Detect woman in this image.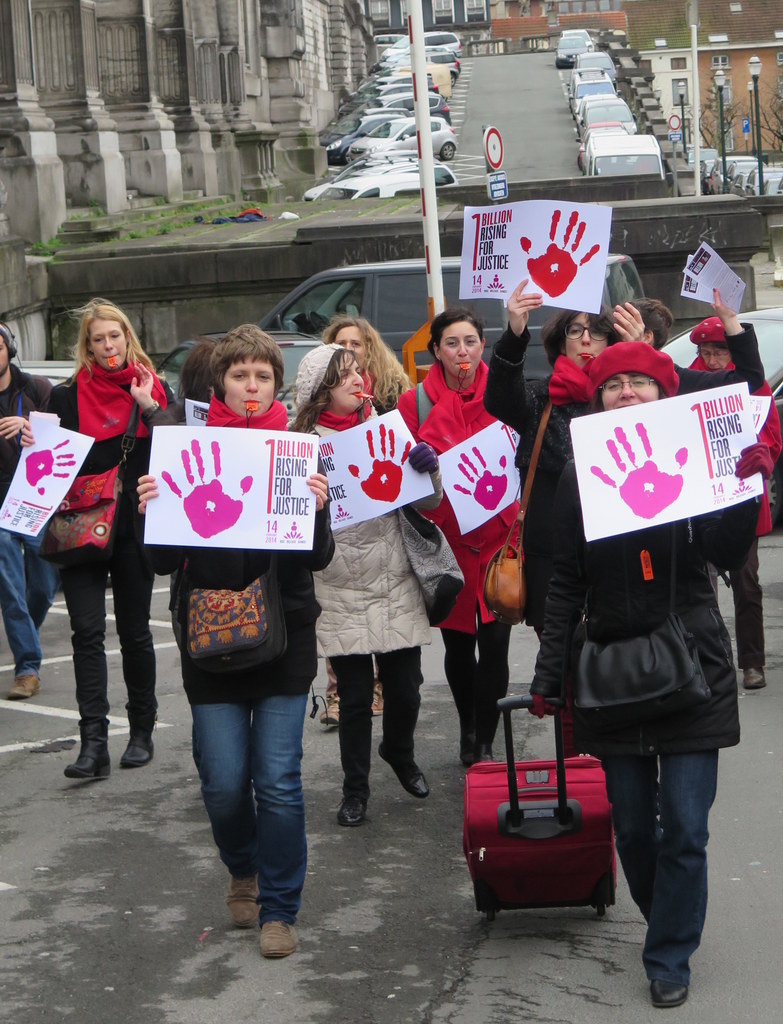
Detection: (left=276, top=340, right=472, bottom=828).
